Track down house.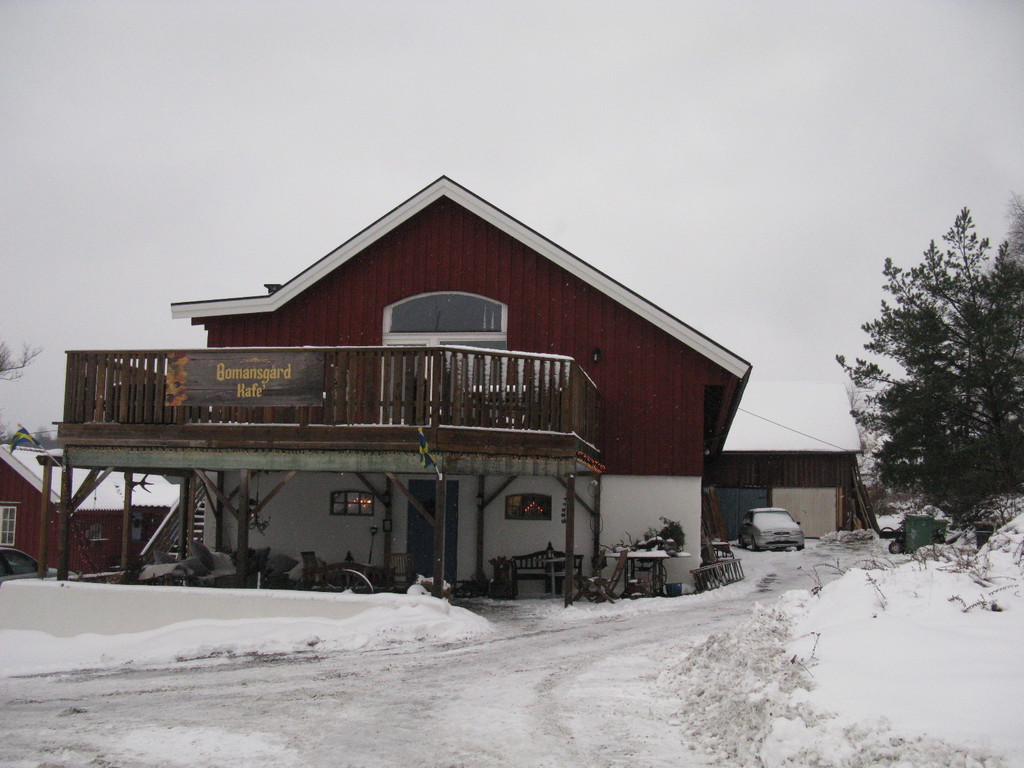
Tracked to <region>50, 190, 789, 611</region>.
